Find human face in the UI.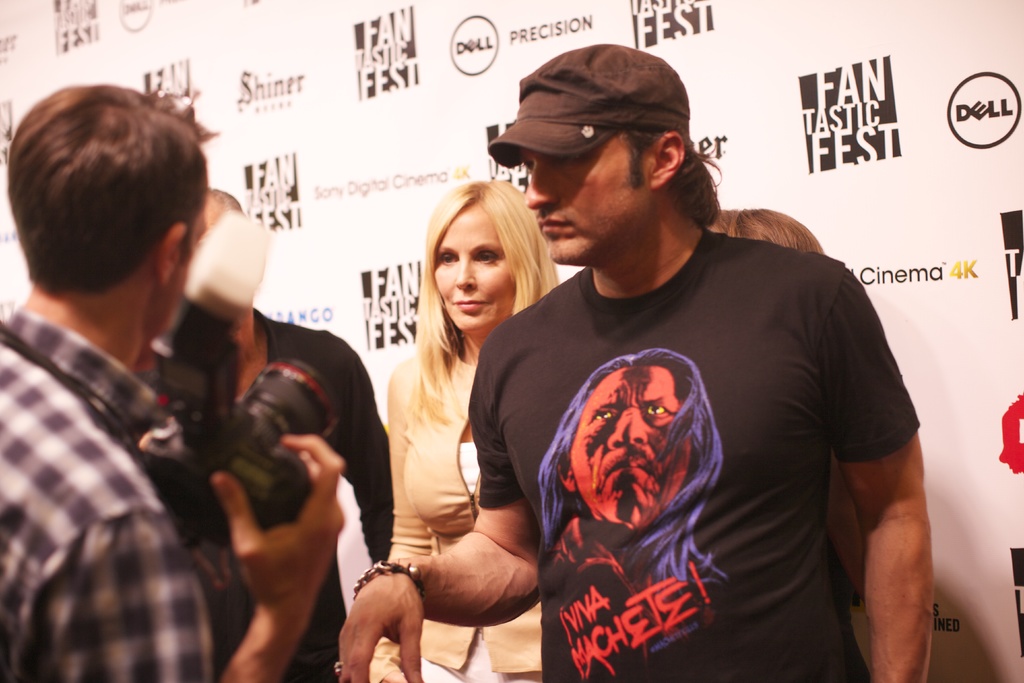
UI element at 520/140/649/266.
